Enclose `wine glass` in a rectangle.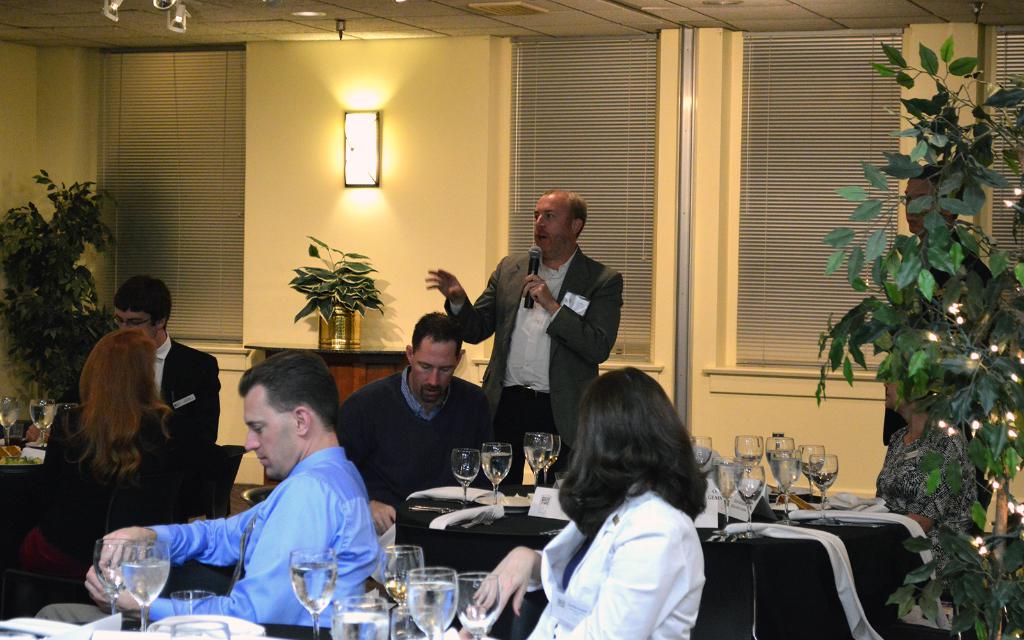
(x1=164, y1=616, x2=228, y2=639).
